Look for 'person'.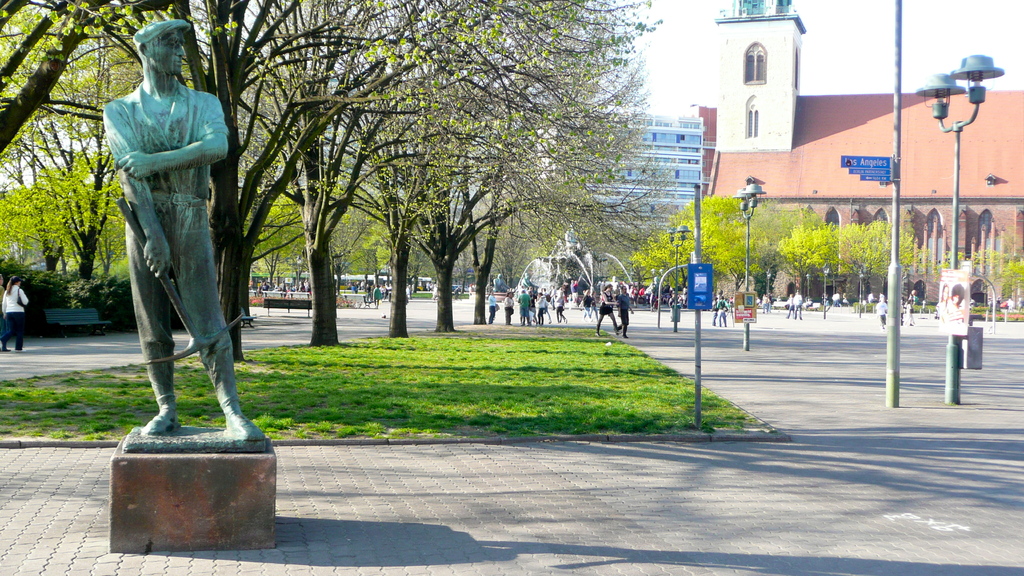
Found: (left=372, top=286, right=380, bottom=310).
